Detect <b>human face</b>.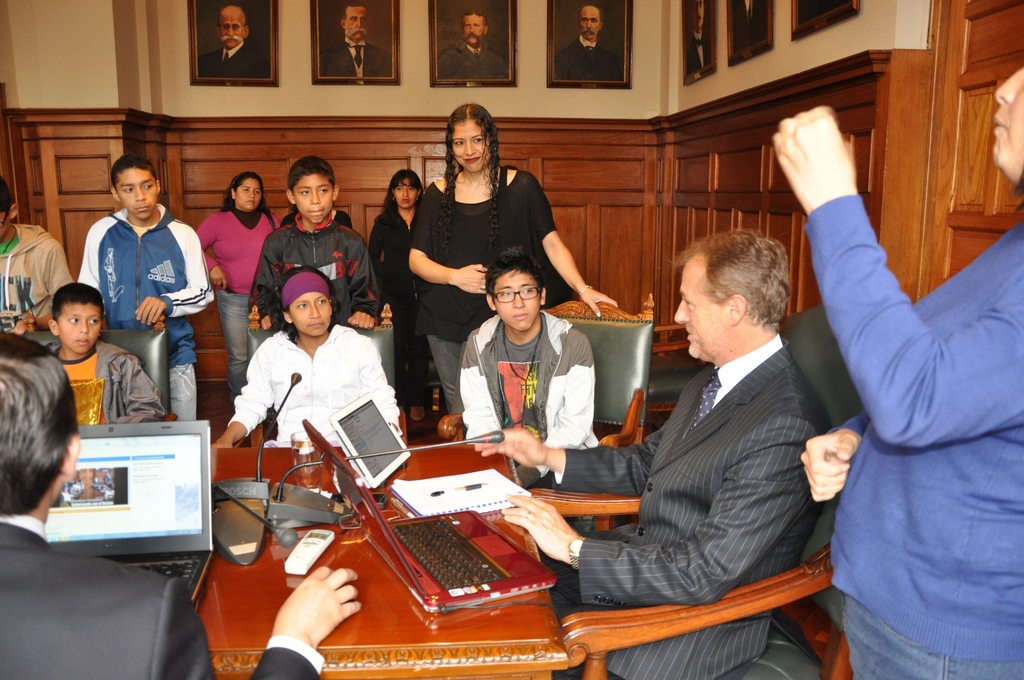
Detected at (left=454, top=118, right=489, bottom=173).
